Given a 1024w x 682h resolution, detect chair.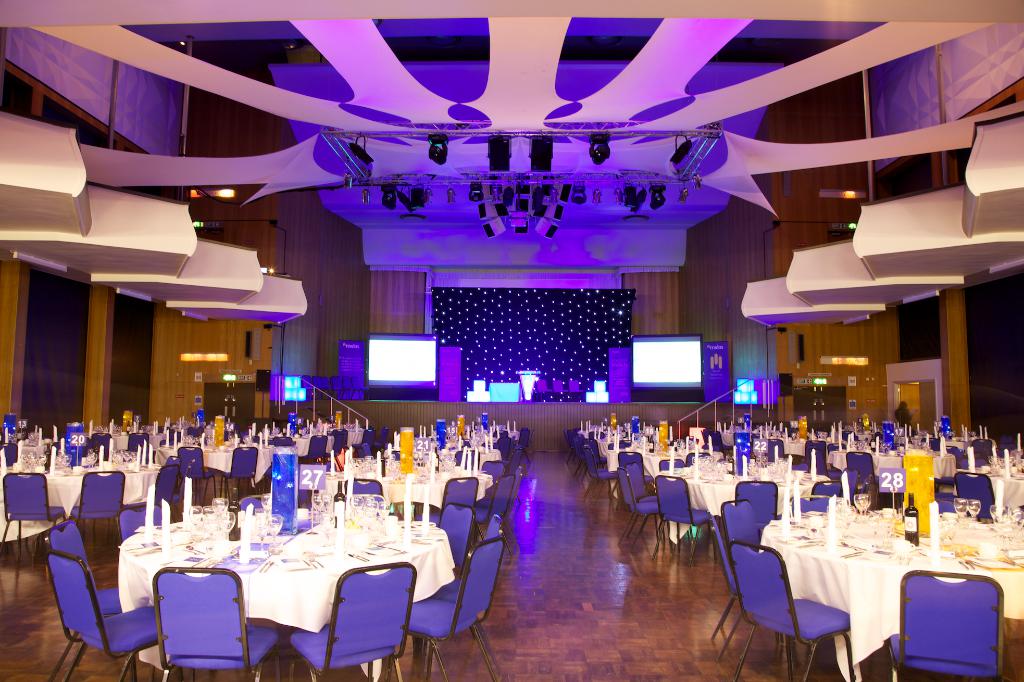
(x1=708, y1=431, x2=726, y2=454).
